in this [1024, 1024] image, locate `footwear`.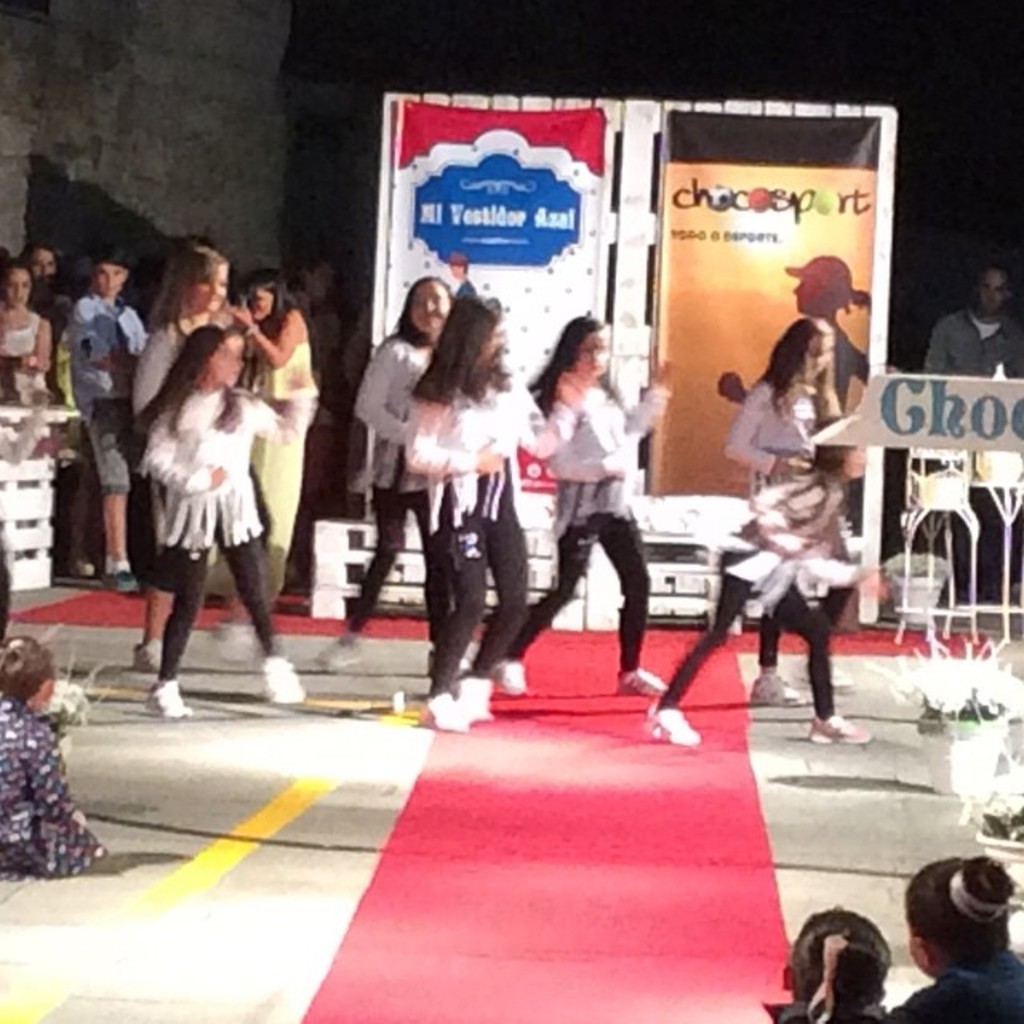
Bounding box: box(754, 674, 814, 712).
